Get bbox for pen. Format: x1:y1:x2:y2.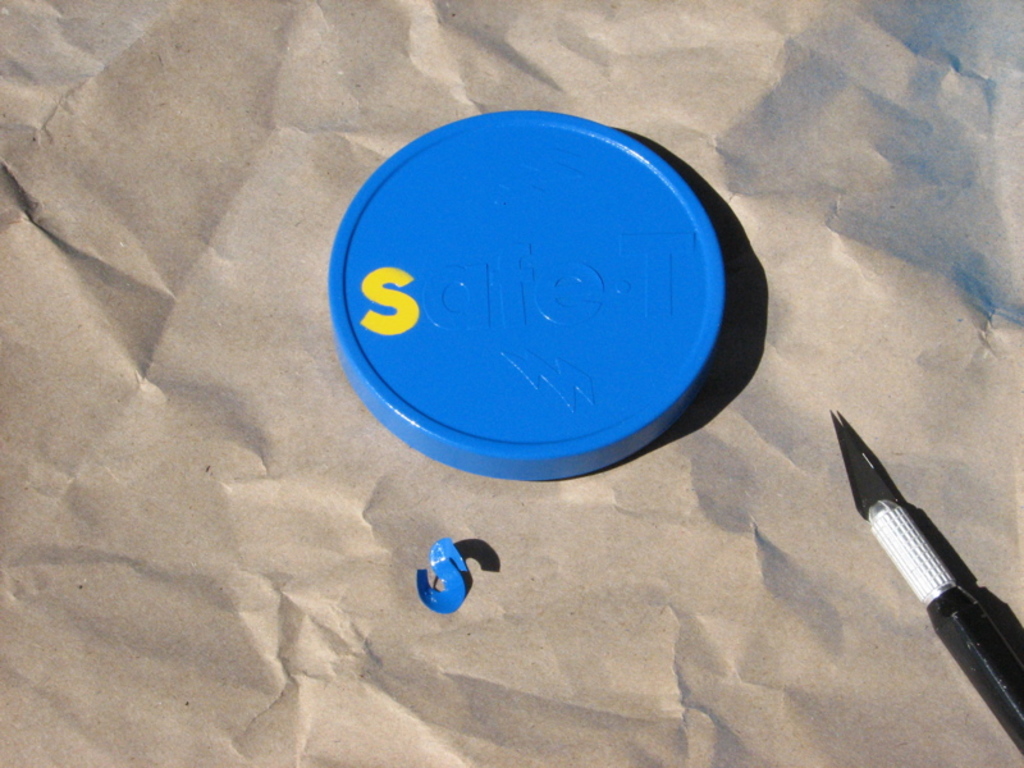
829:410:1023:759.
